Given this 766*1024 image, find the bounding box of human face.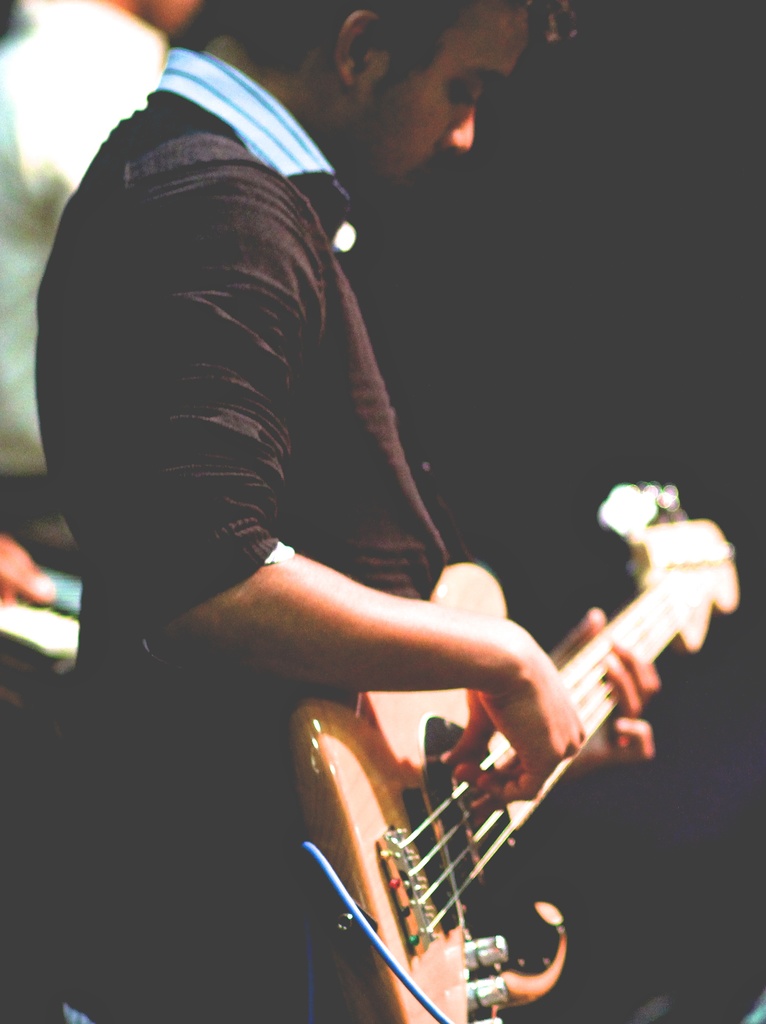
355, 6, 525, 199.
